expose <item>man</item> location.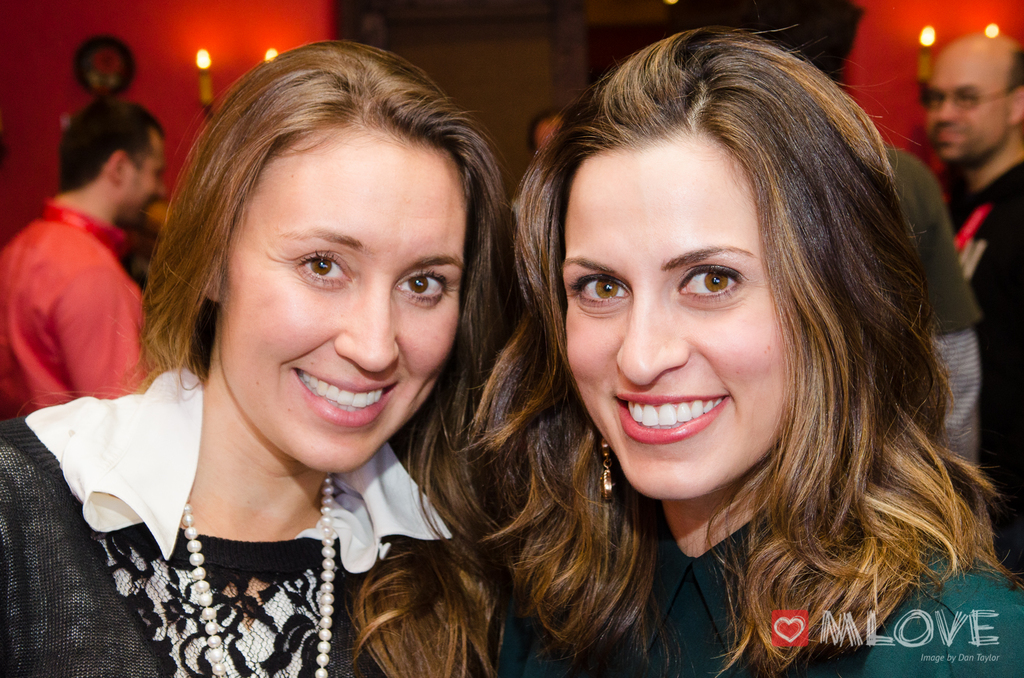
Exposed at <region>4, 86, 168, 483</region>.
